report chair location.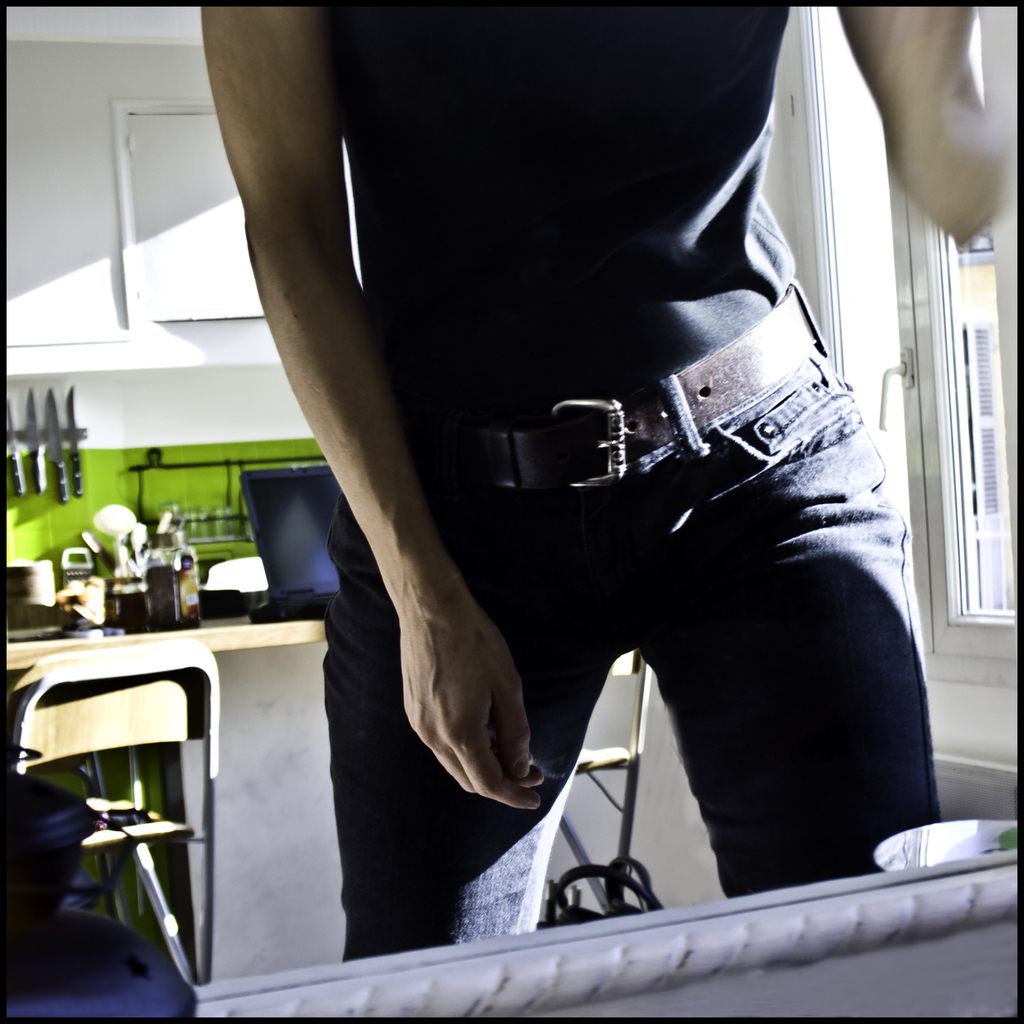
Report: l=13, t=588, r=225, b=1002.
